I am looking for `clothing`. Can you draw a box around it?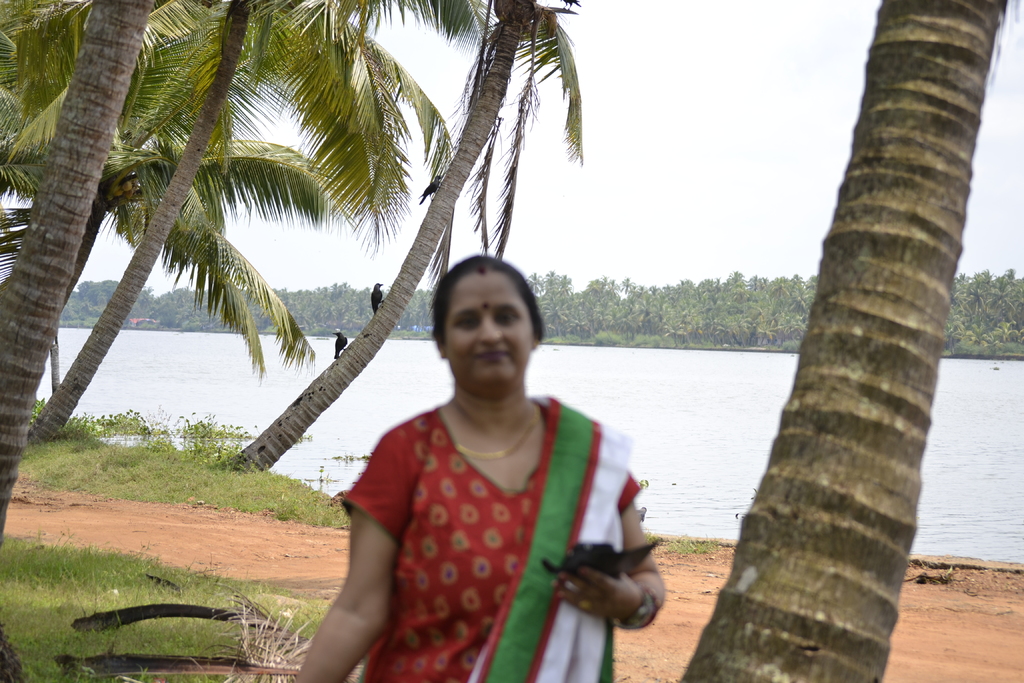
Sure, the bounding box is crop(327, 356, 639, 681).
